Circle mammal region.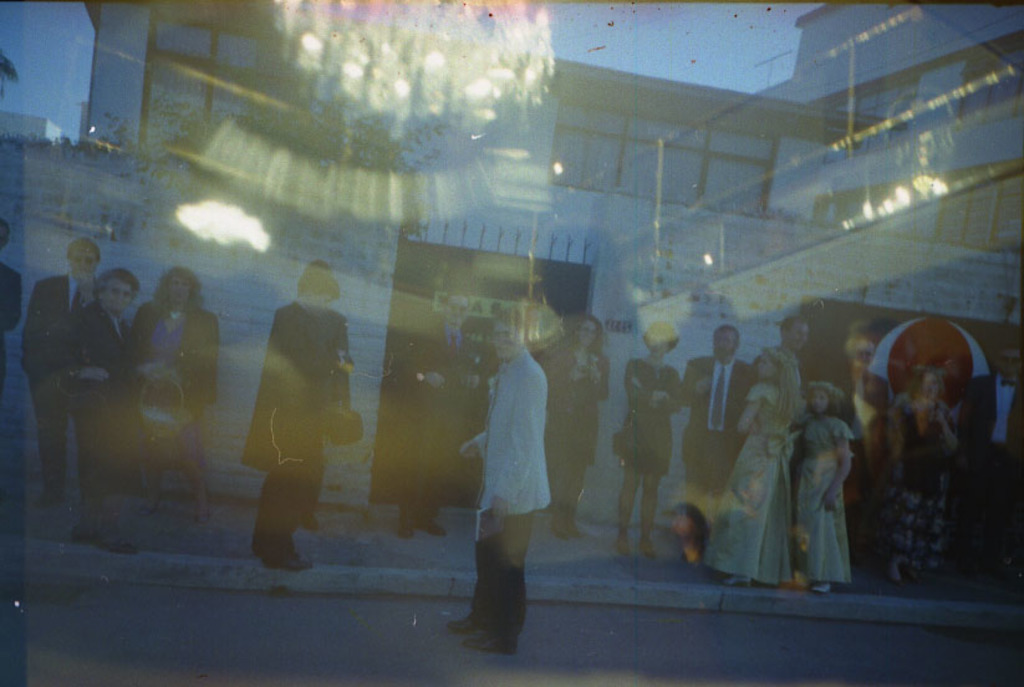
Region: (left=834, top=337, right=891, bottom=559).
